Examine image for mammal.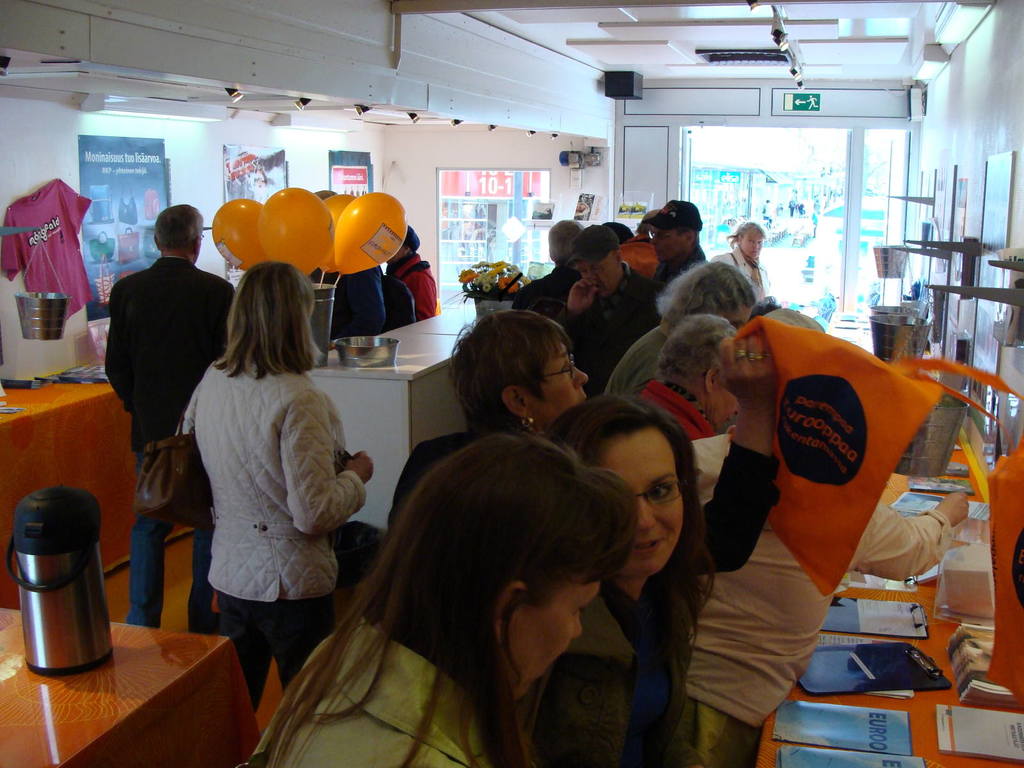
Examination result: x1=631 y1=312 x2=742 y2=440.
